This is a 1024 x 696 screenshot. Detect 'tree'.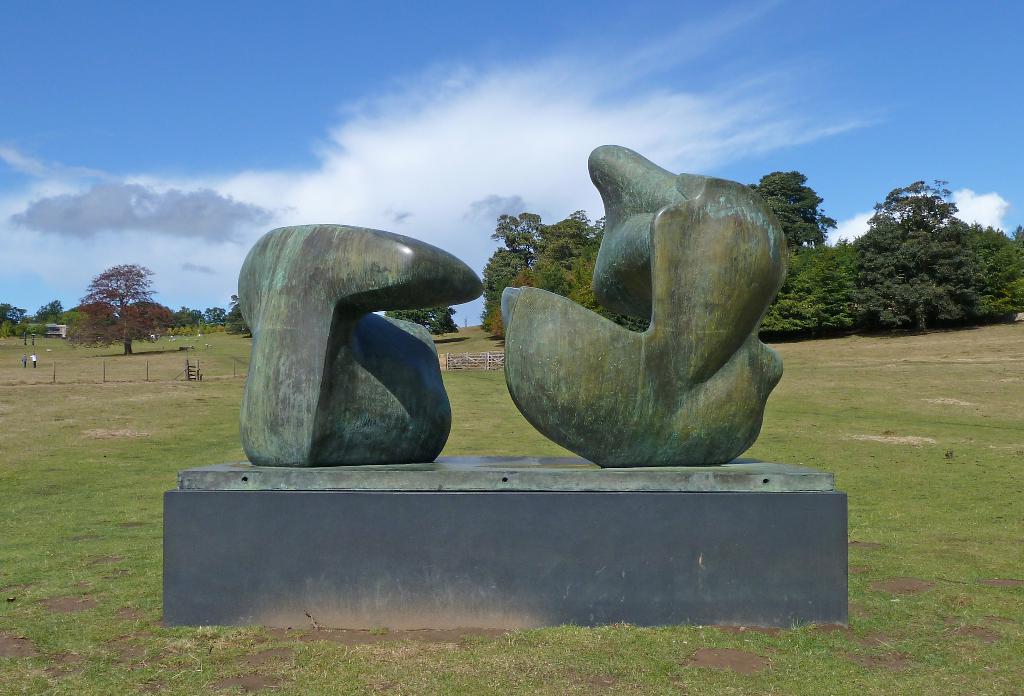
[x1=496, y1=208, x2=609, y2=337].
